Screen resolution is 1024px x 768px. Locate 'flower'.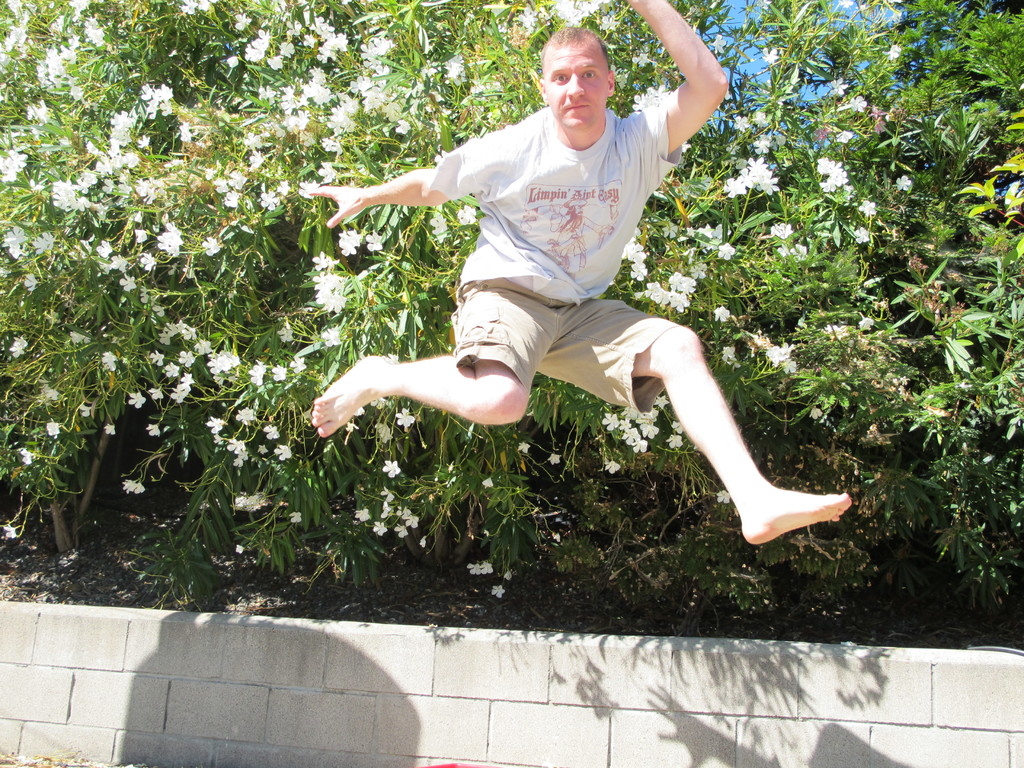
pyautogui.locateOnScreen(230, 541, 246, 556).
